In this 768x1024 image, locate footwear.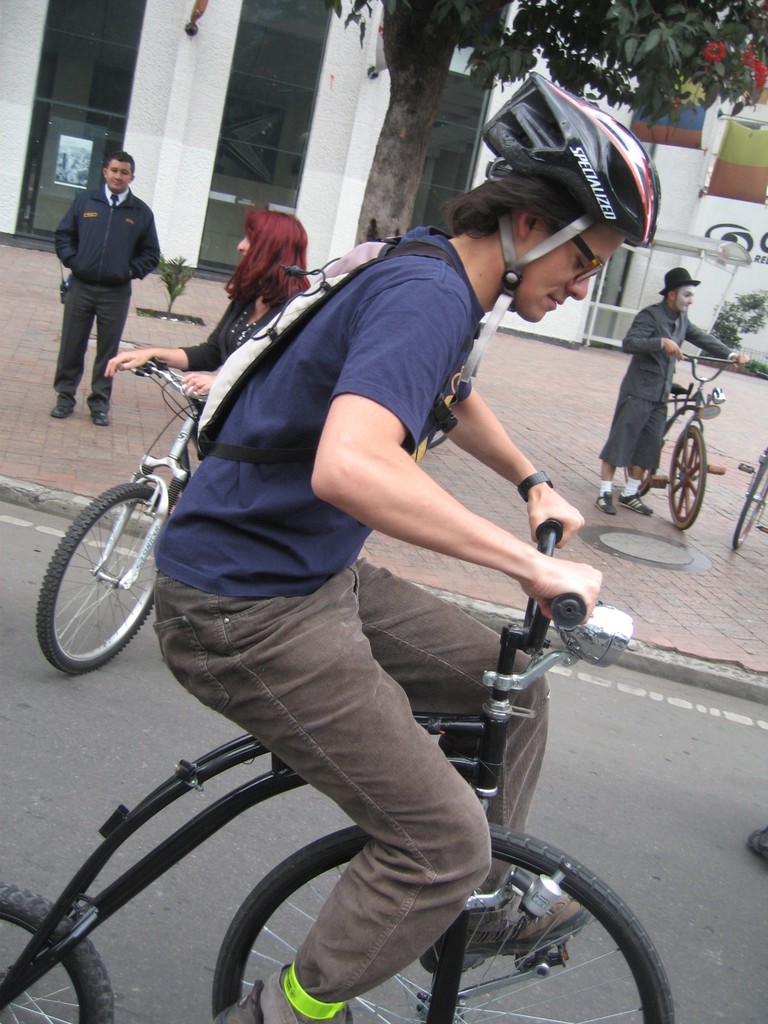
Bounding box: (618,492,657,513).
